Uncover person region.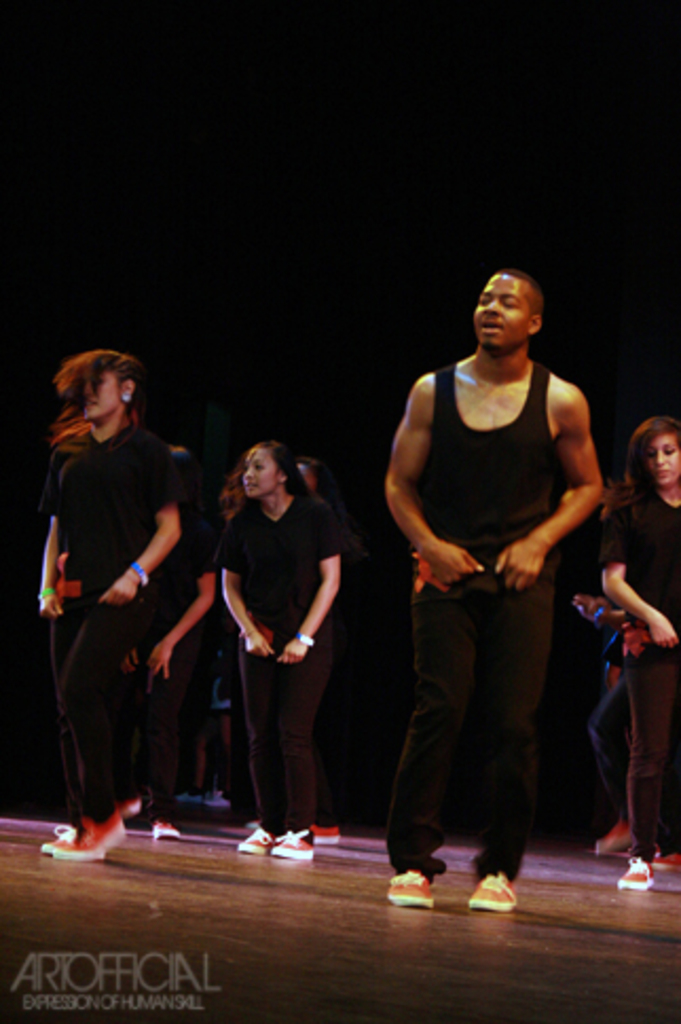
Uncovered: pyautogui.locateOnScreen(34, 336, 184, 859).
